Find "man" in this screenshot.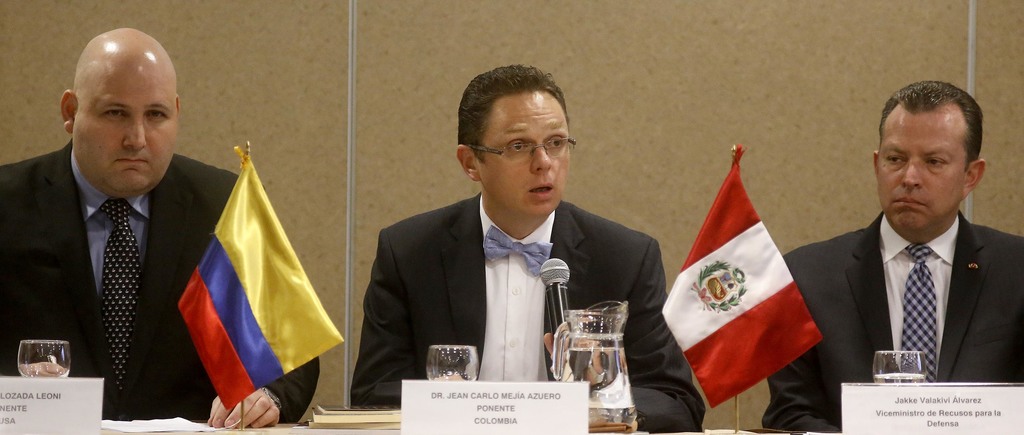
The bounding box for "man" is <bbox>788, 94, 1021, 414</bbox>.
